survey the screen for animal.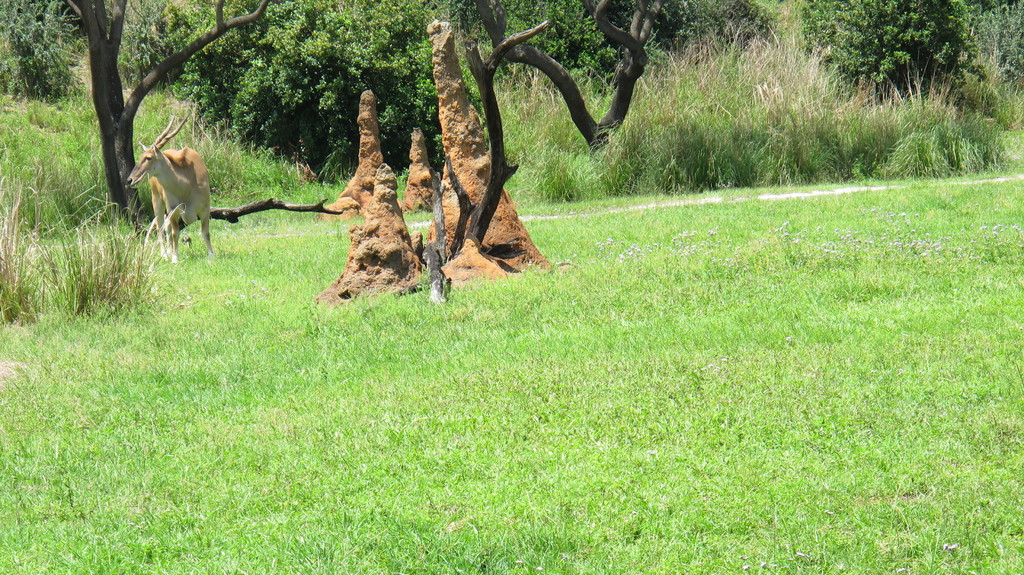
Survey found: region(119, 101, 216, 271).
